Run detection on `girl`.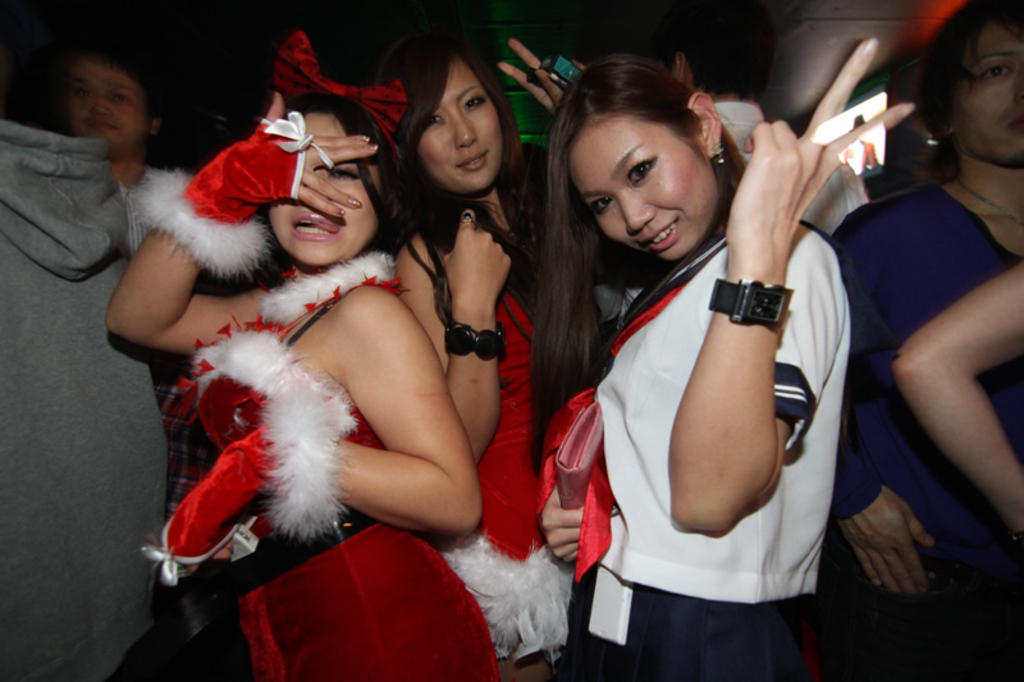
Result: Rect(100, 26, 500, 679).
